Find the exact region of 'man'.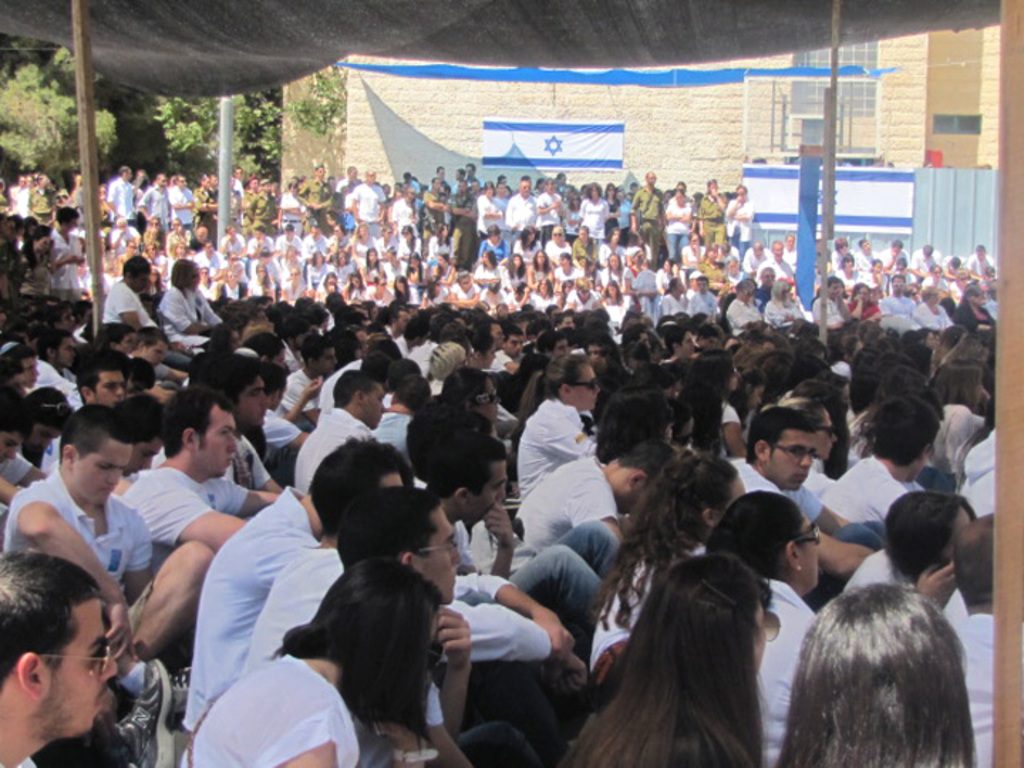
Exact region: <region>513, 442, 684, 562</region>.
